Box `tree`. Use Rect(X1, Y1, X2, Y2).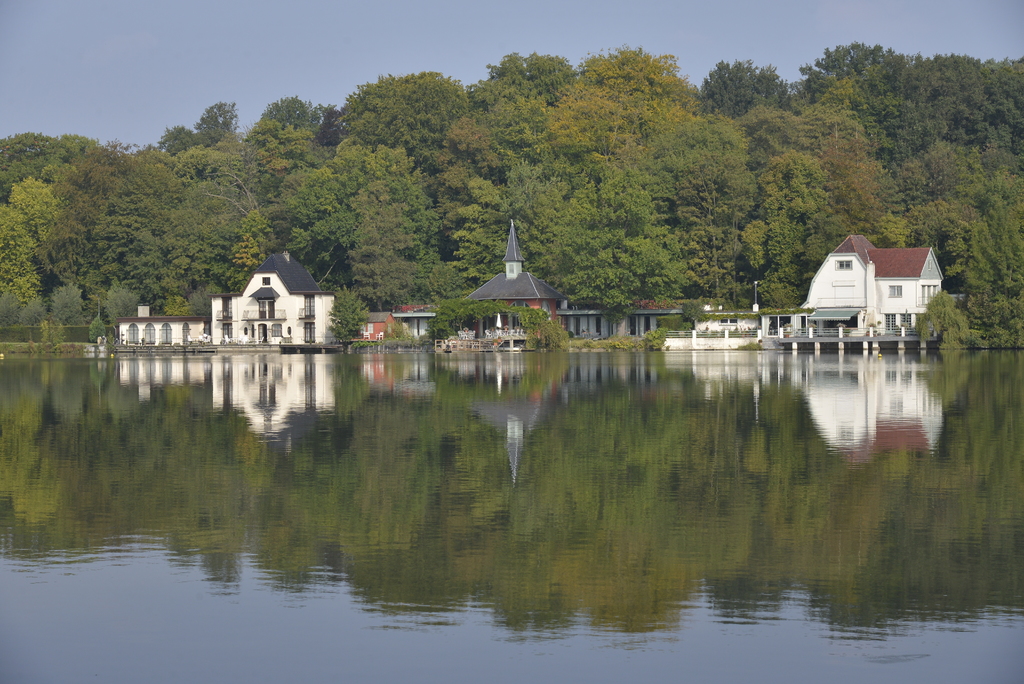
Rect(15, 127, 149, 332).
